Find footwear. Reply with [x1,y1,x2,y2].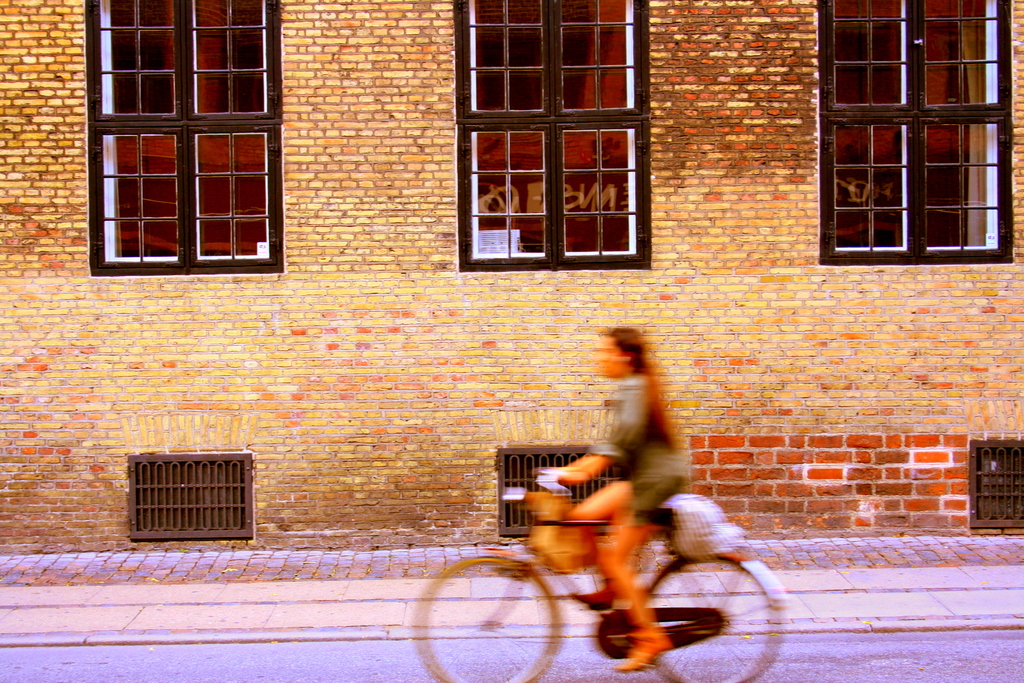
[596,588,691,662].
